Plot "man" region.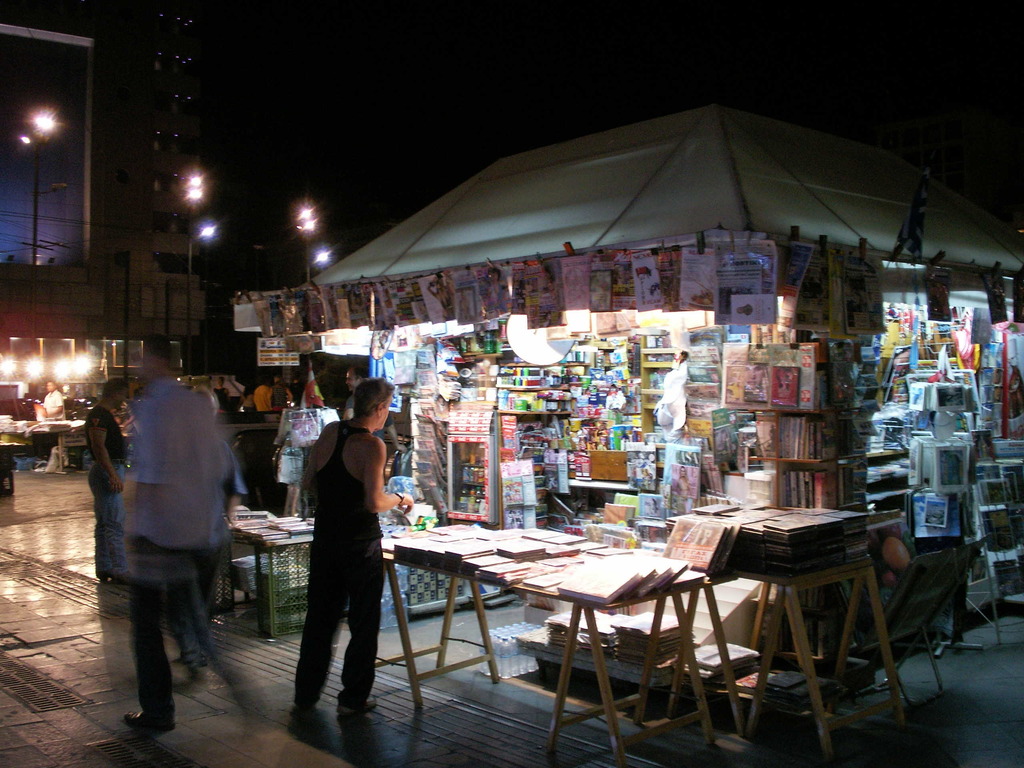
Plotted at {"x1": 342, "y1": 364, "x2": 368, "y2": 420}.
